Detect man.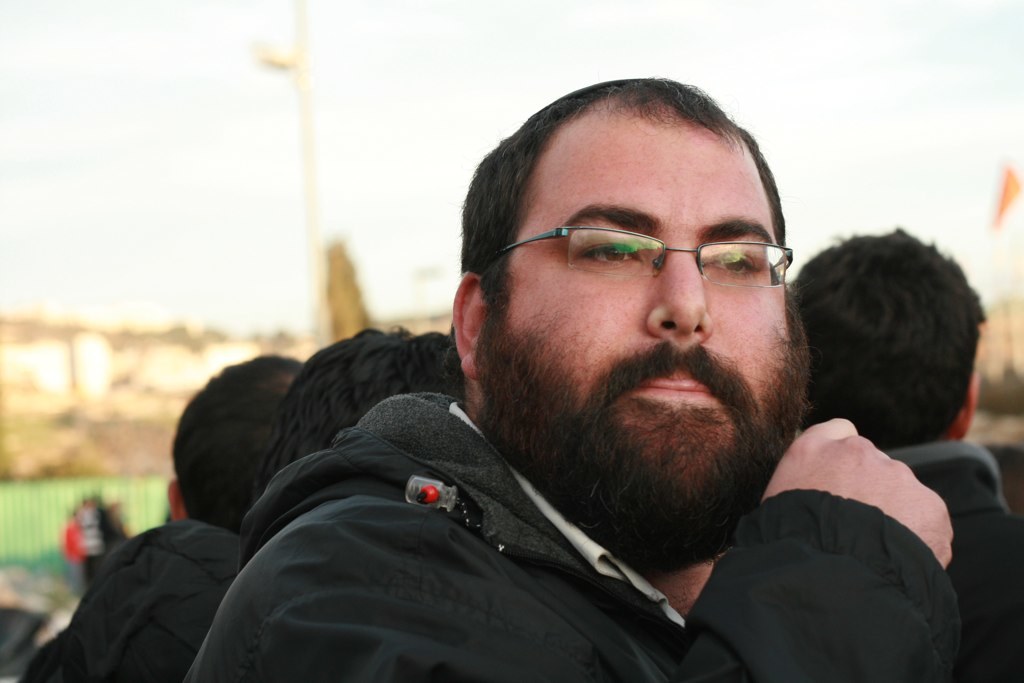
Detected at (252,325,468,495).
